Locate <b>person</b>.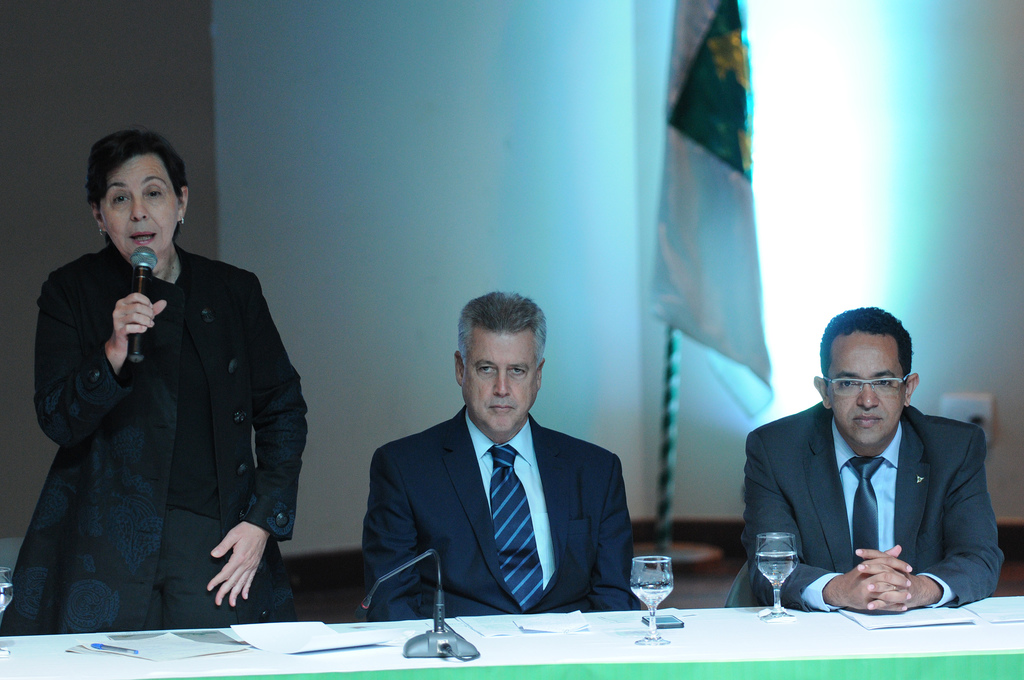
Bounding box: detection(0, 140, 307, 679).
